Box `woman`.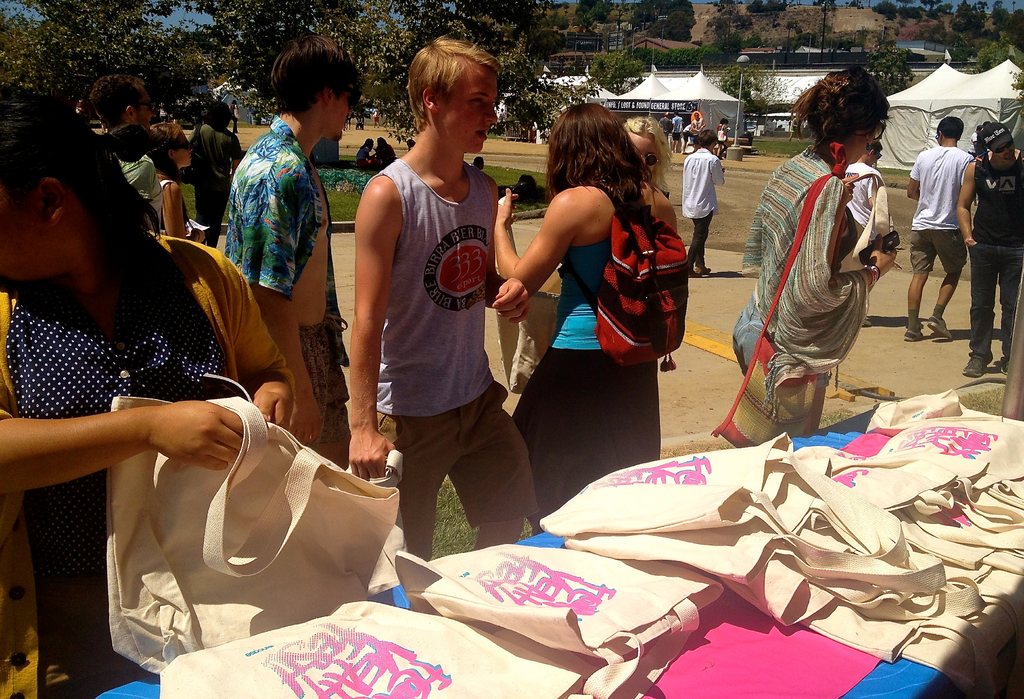
bbox=[190, 99, 239, 251].
